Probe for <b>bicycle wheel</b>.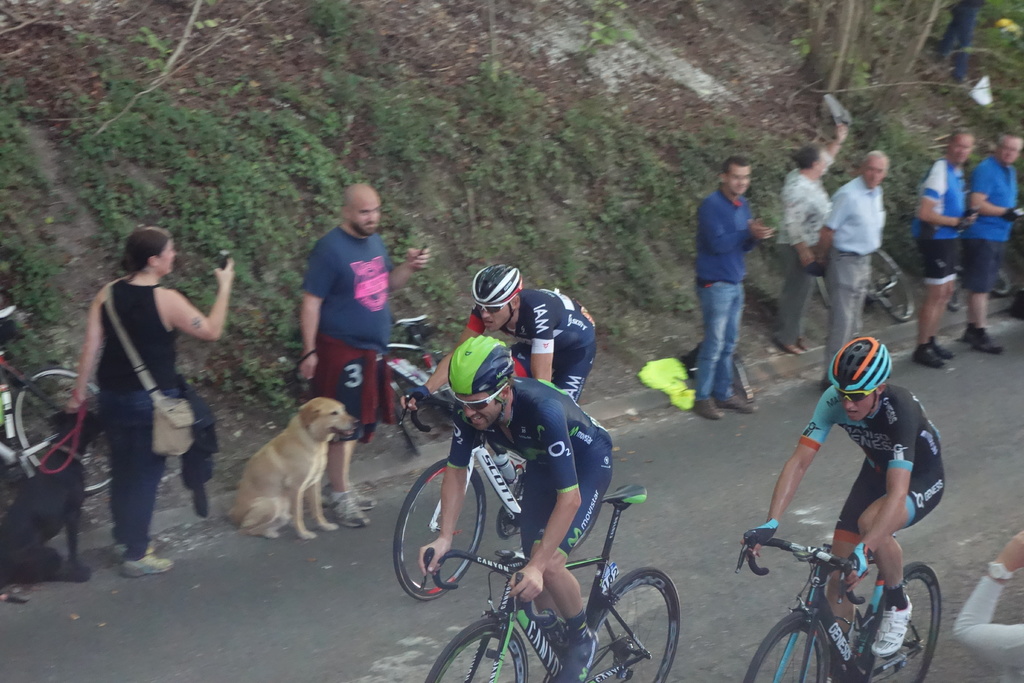
Probe result: BBox(422, 616, 529, 682).
